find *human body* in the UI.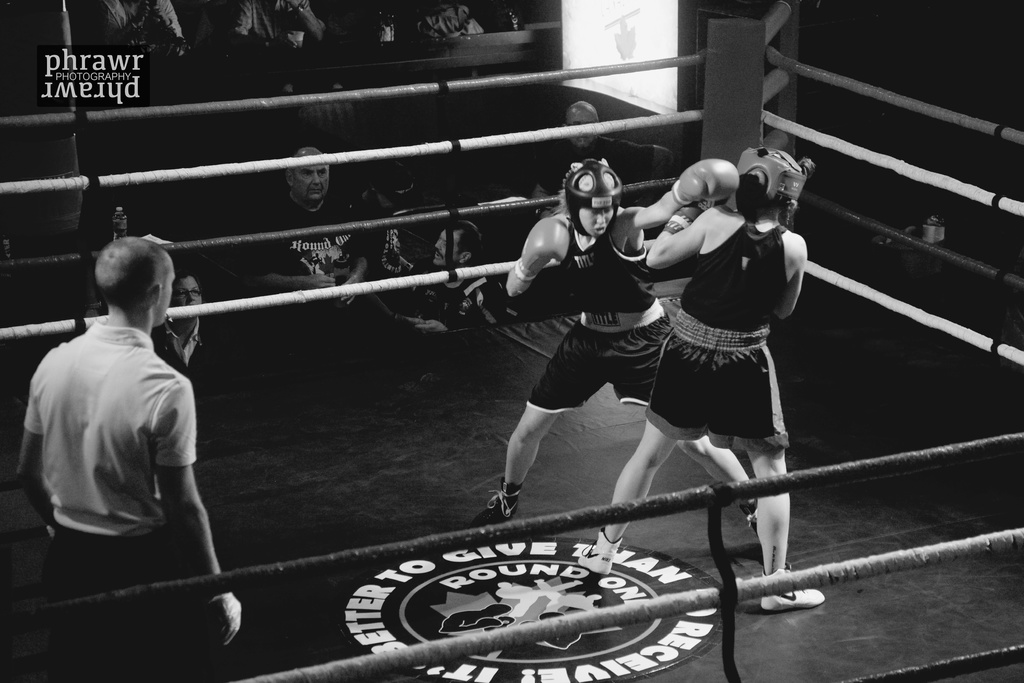
UI element at 157 265 227 382.
